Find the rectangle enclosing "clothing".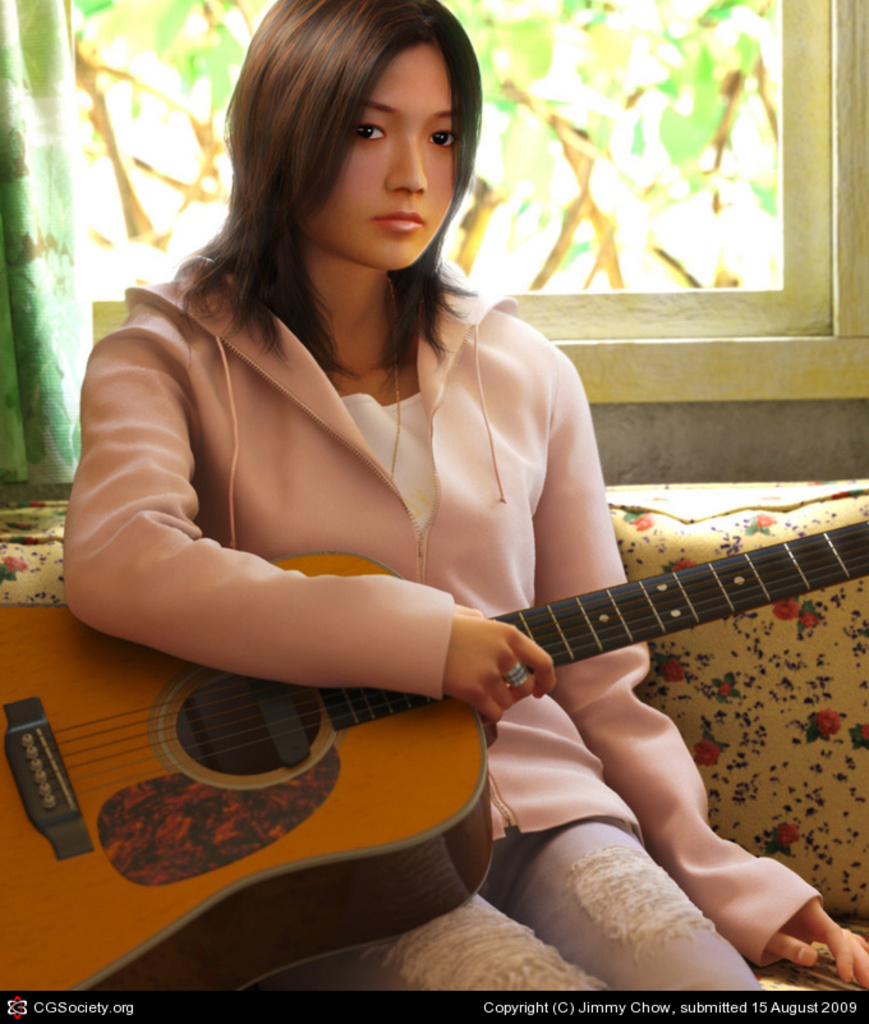
77, 215, 777, 917.
